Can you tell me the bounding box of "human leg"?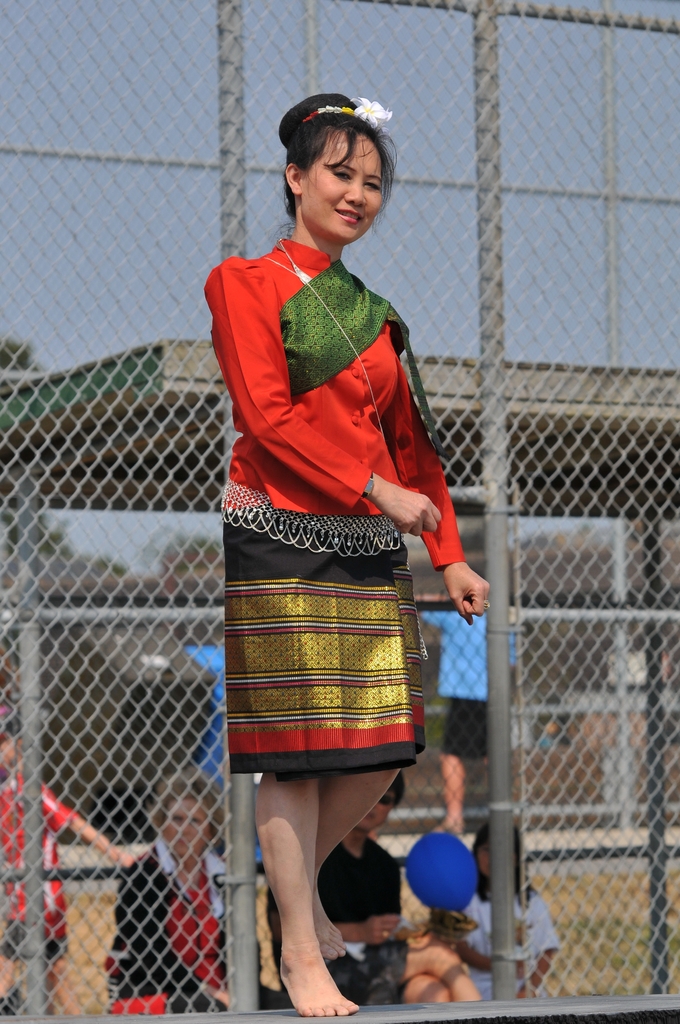
box(355, 945, 480, 1008).
